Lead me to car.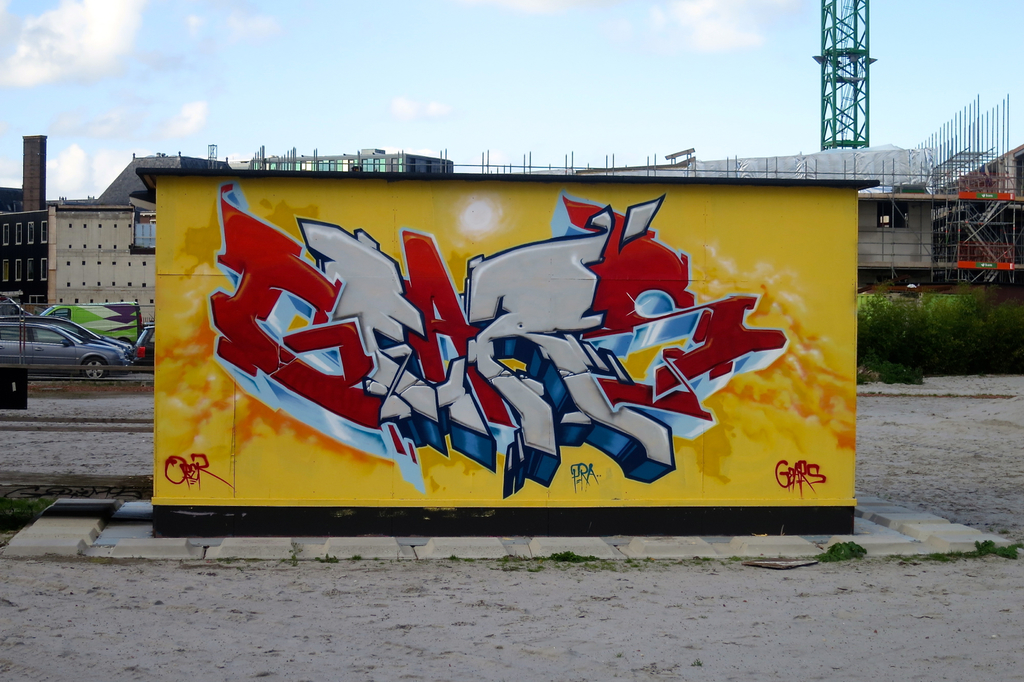
Lead to [x1=129, y1=324, x2=155, y2=366].
